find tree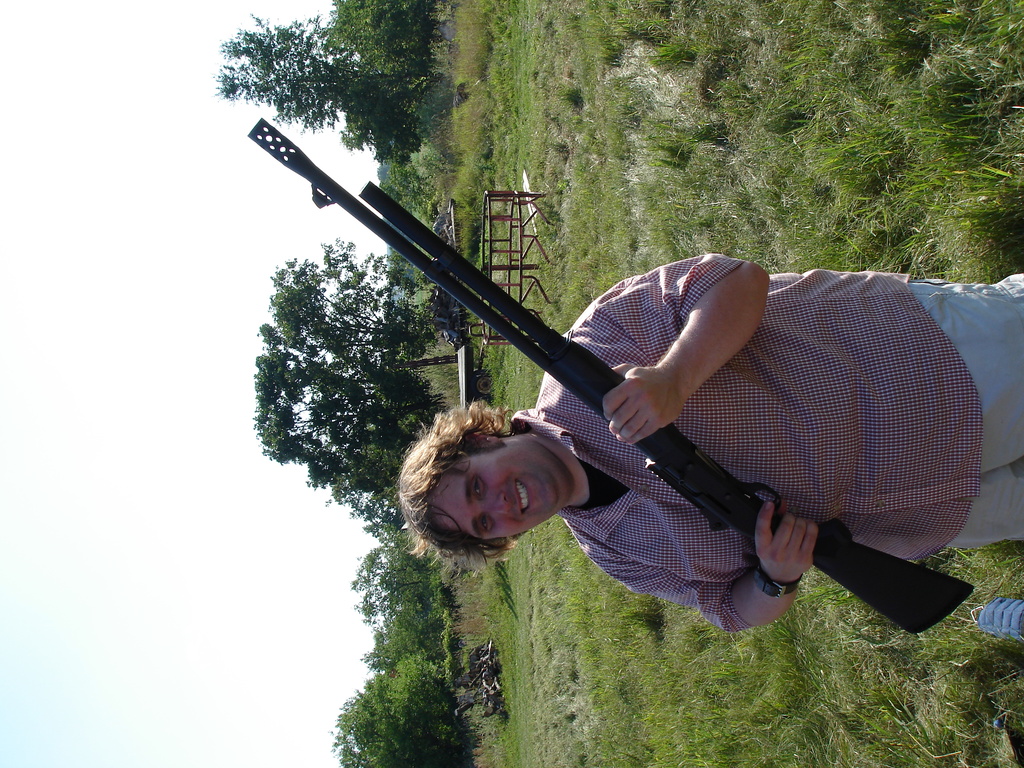
360,615,456,680
